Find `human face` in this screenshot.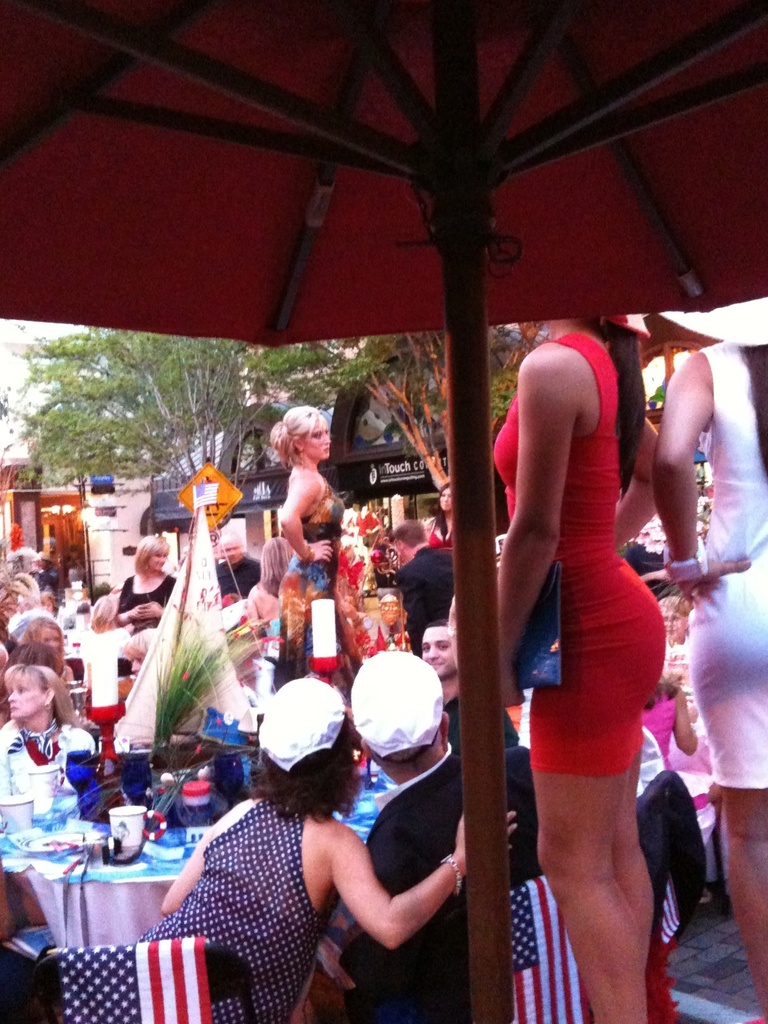
The bounding box for `human face` is rect(6, 676, 50, 720).
